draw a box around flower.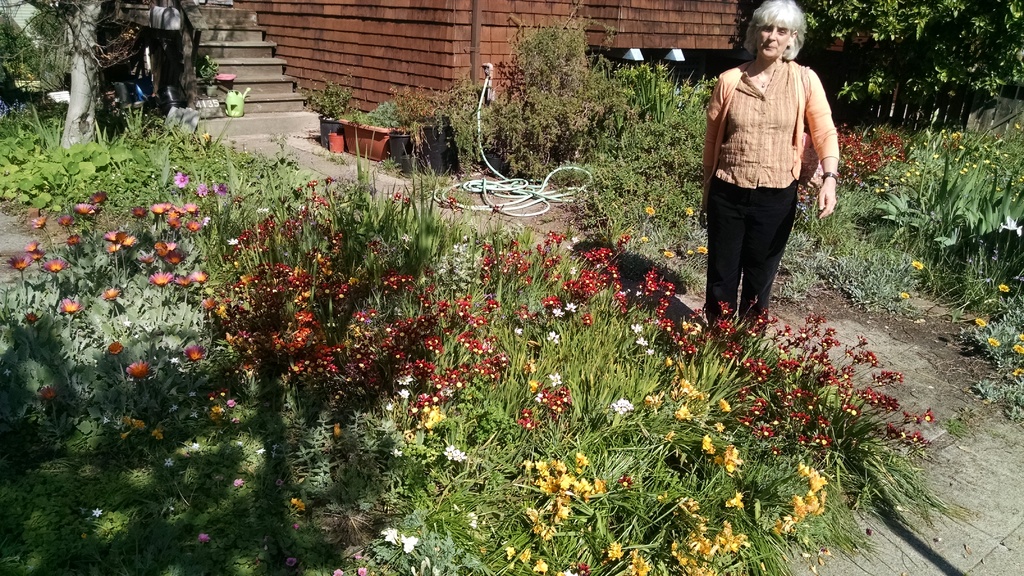
[x1=1007, y1=320, x2=1016, y2=345].
